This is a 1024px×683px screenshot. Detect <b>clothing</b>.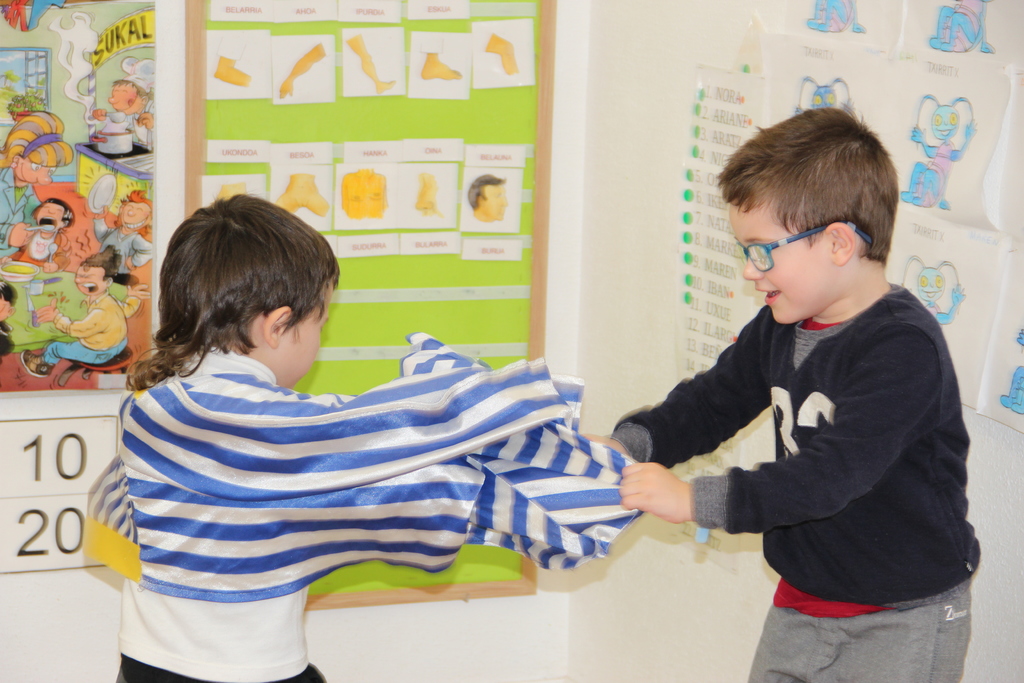
[0, 322, 17, 359].
